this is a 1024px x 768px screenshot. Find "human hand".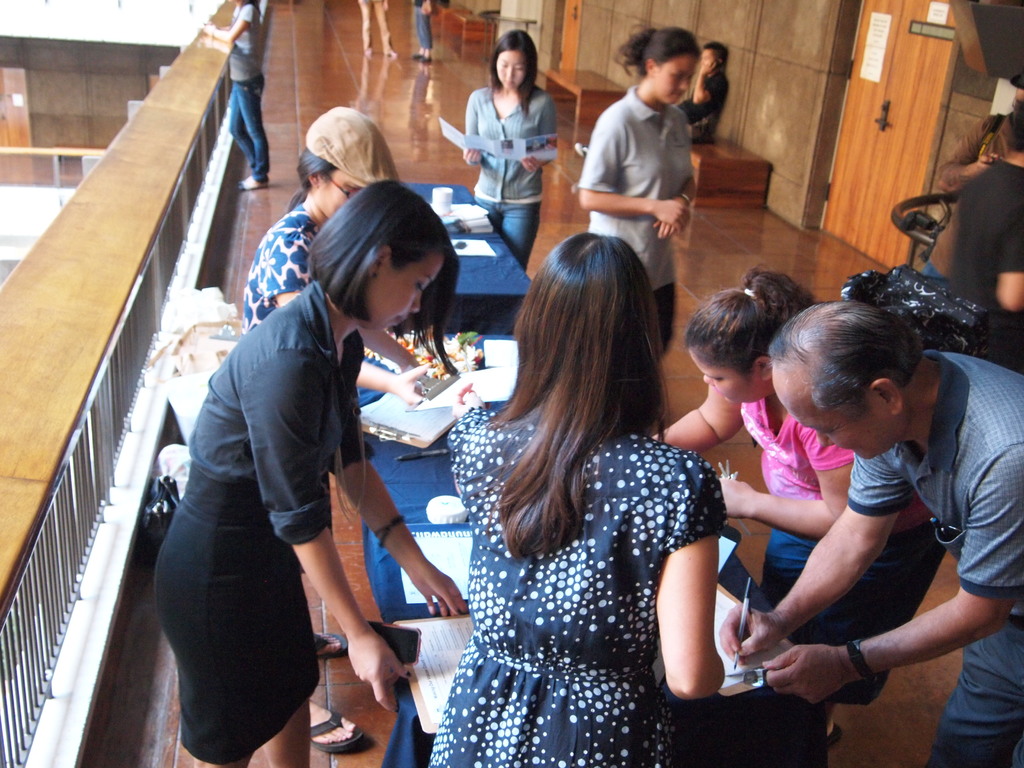
Bounding box: 715,478,755,519.
